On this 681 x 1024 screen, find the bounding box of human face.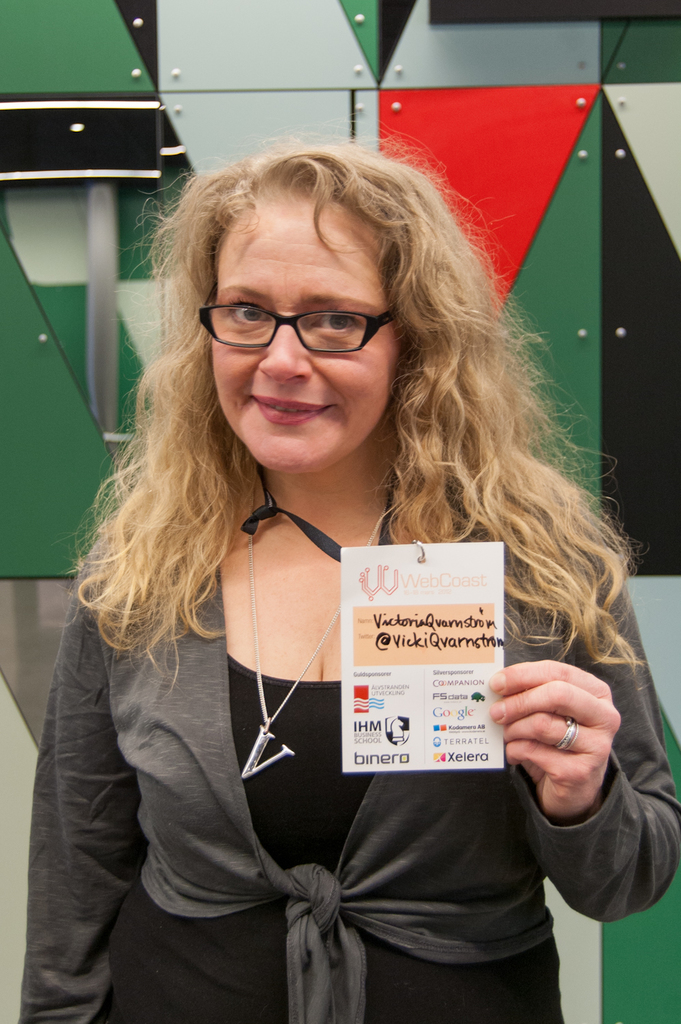
Bounding box: [left=192, top=190, right=439, bottom=465].
